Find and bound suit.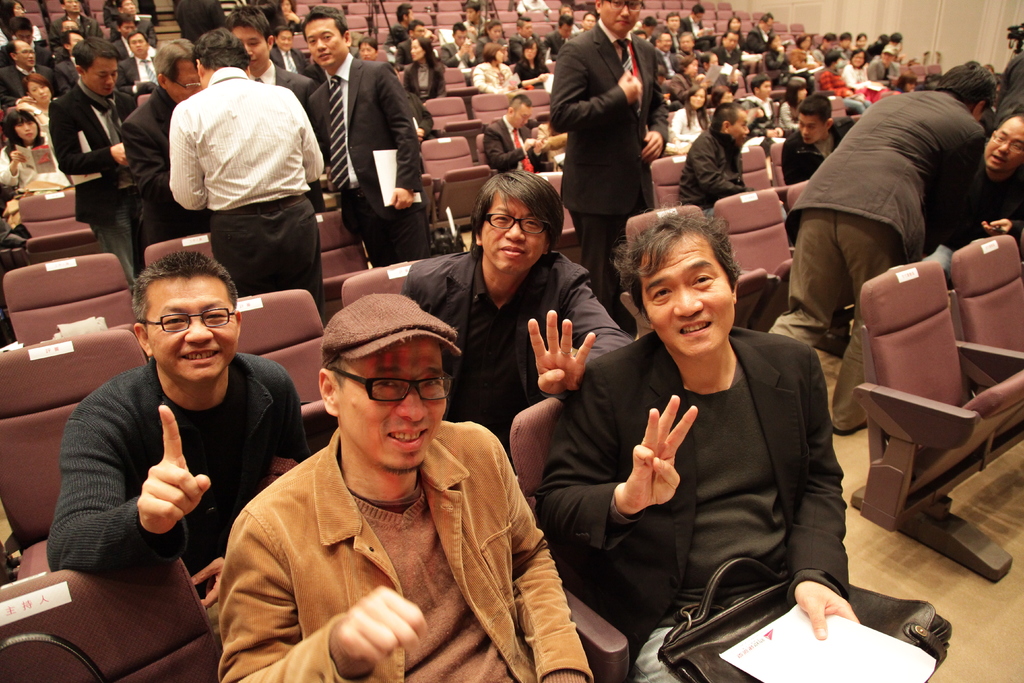
Bound: (401,248,634,458).
